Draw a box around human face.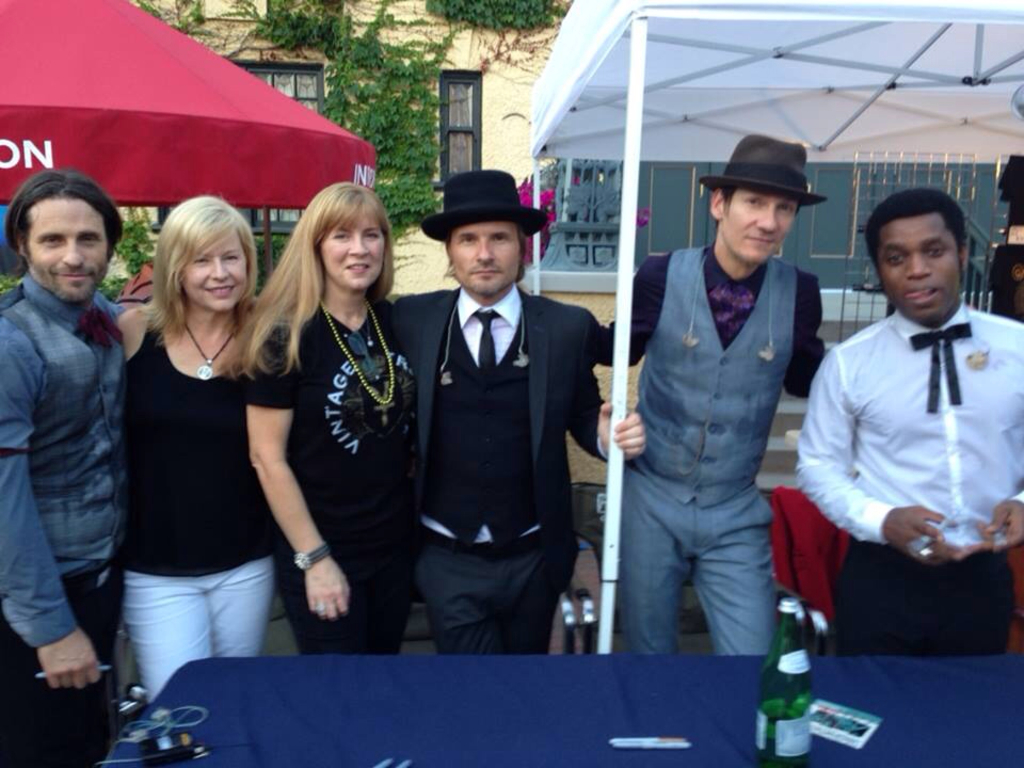
bbox=[25, 197, 109, 300].
